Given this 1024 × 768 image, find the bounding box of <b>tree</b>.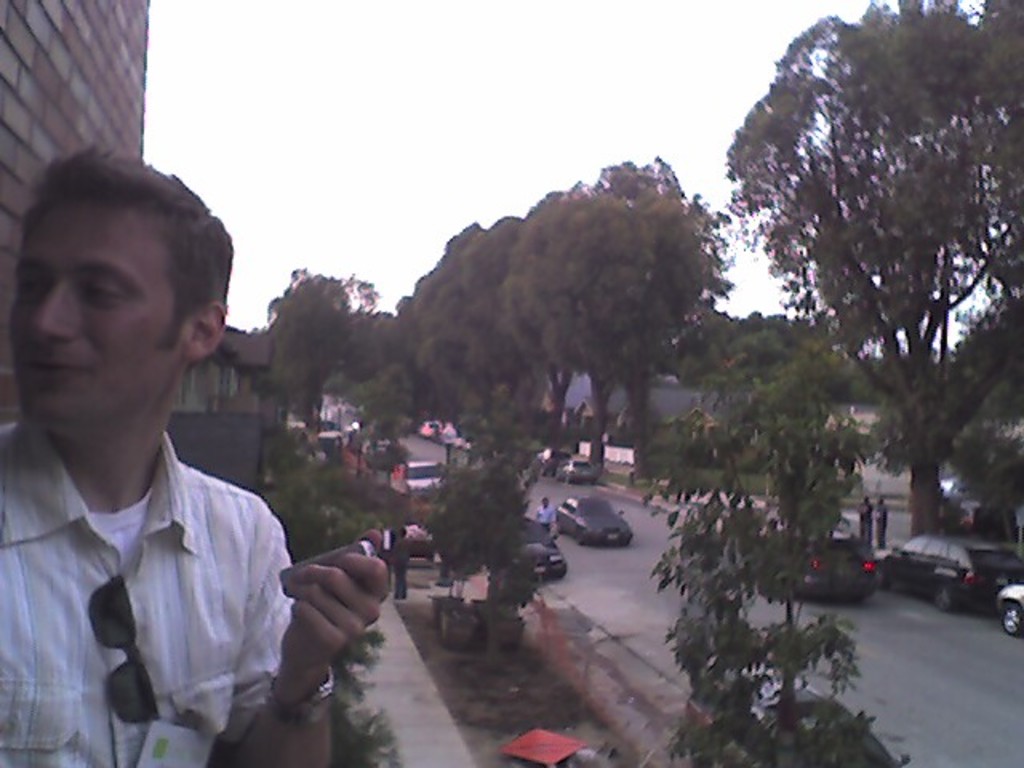
locate(418, 451, 528, 584).
